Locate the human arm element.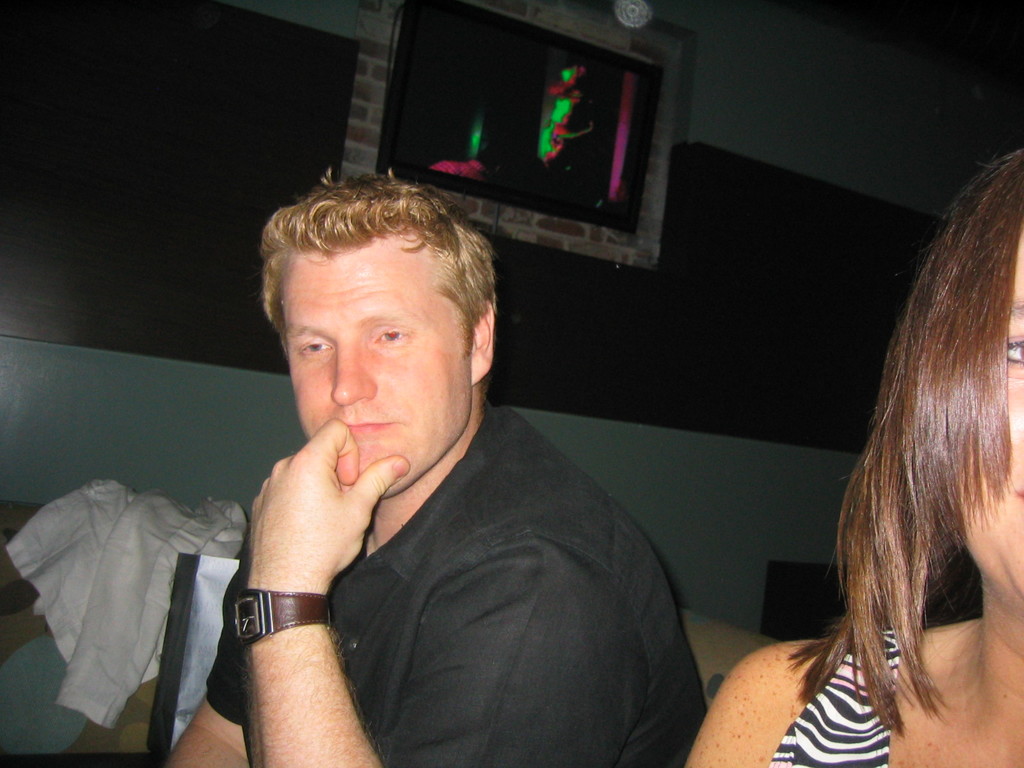
Element bbox: detection(163, 560, 253, 767).
